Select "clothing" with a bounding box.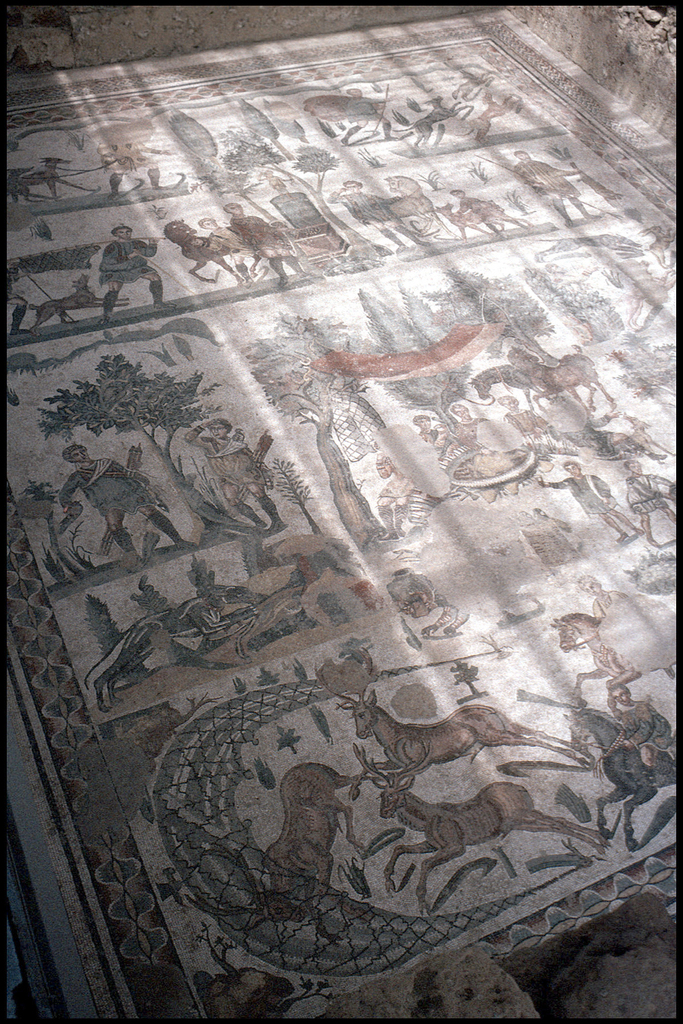
61 456 150 518.
